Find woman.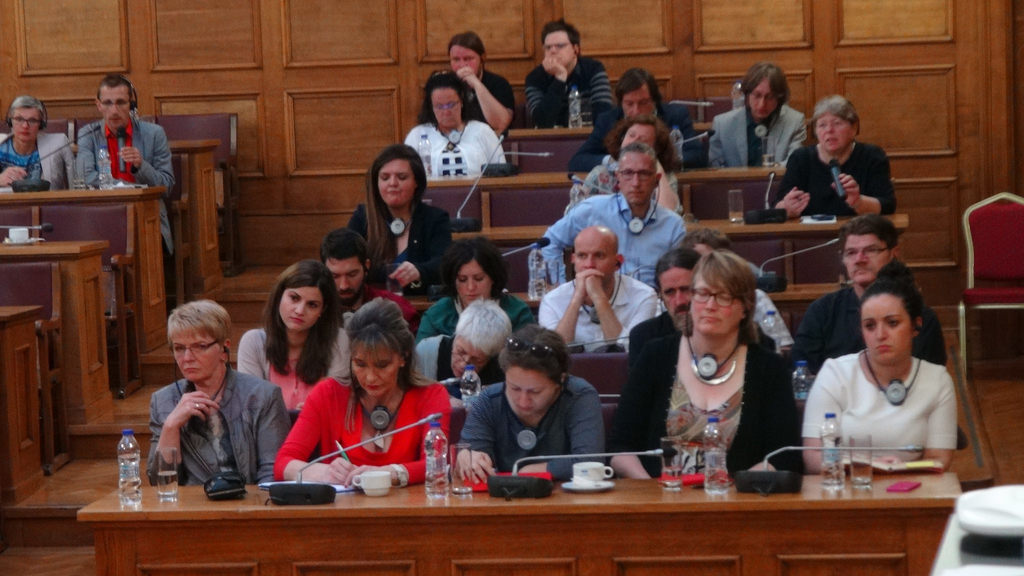
236,255,349,406.
